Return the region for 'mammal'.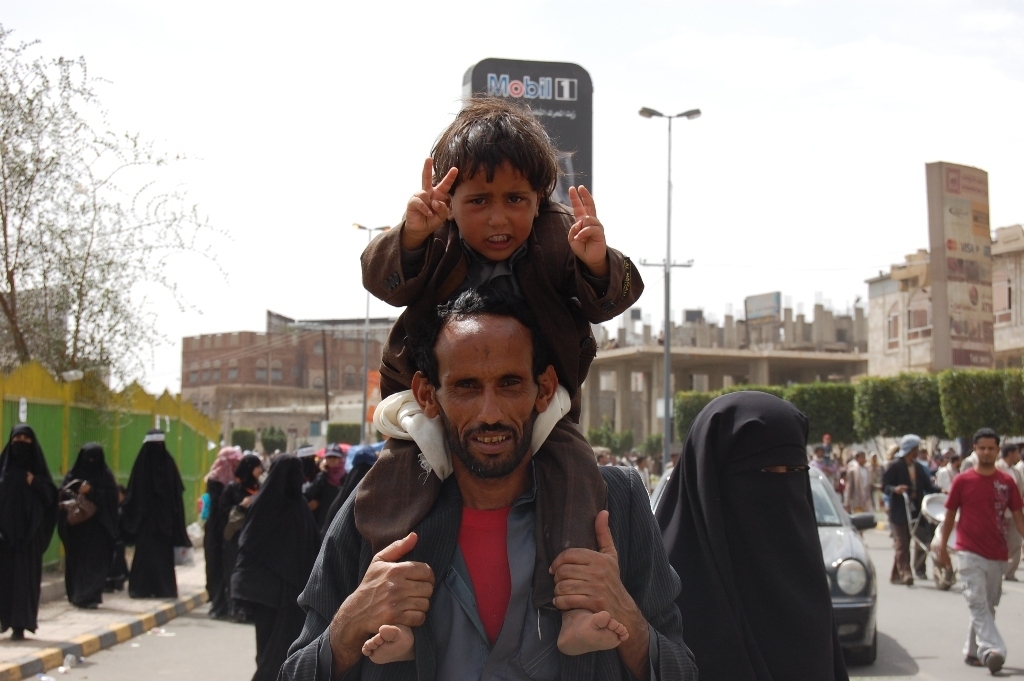
(224,452,324,680).
